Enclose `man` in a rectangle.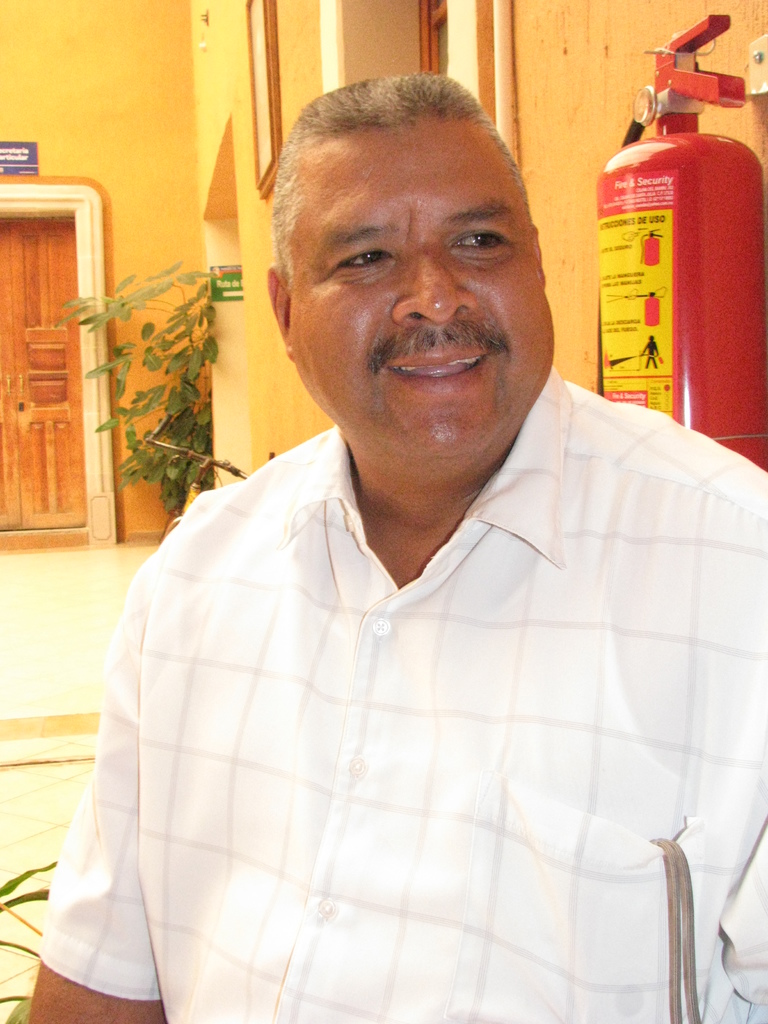
region(81, 70, 723, 1023).
